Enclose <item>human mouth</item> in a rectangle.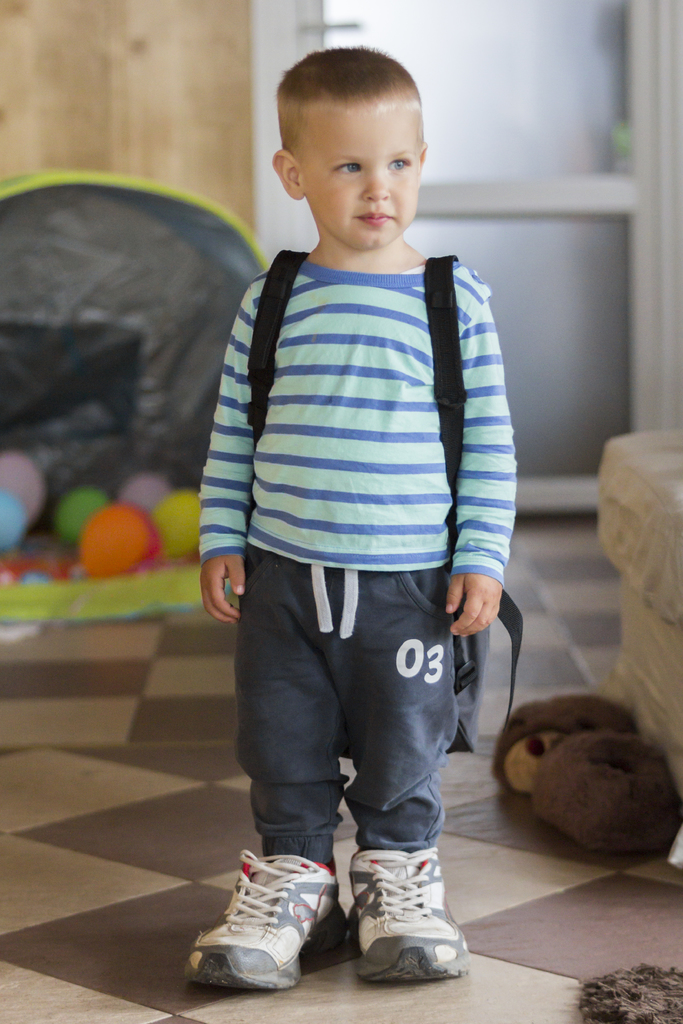
bbox=(350, 209, 394, 228).
